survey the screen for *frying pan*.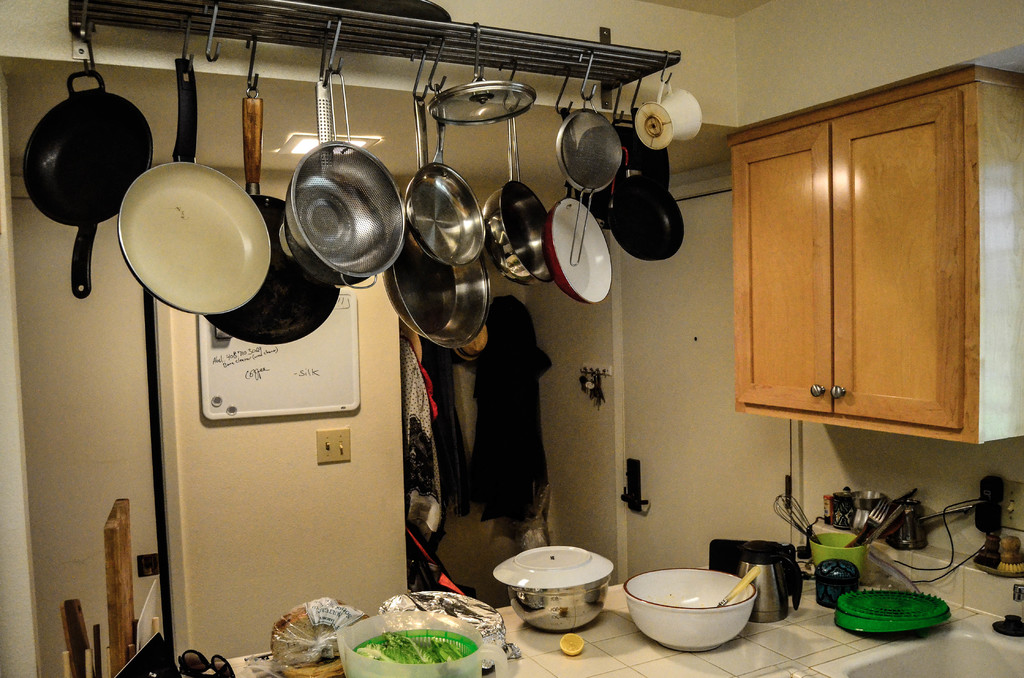
Survey found: 401 83 488 267.
